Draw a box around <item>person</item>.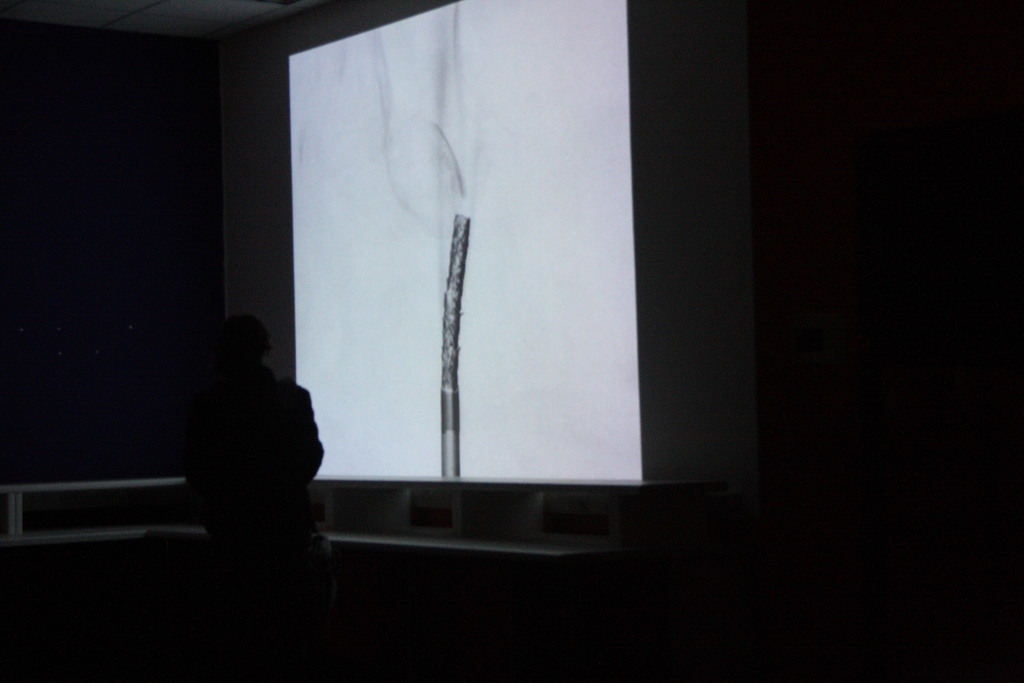
(x1=168, y1=302, x2=323, y2=593).
